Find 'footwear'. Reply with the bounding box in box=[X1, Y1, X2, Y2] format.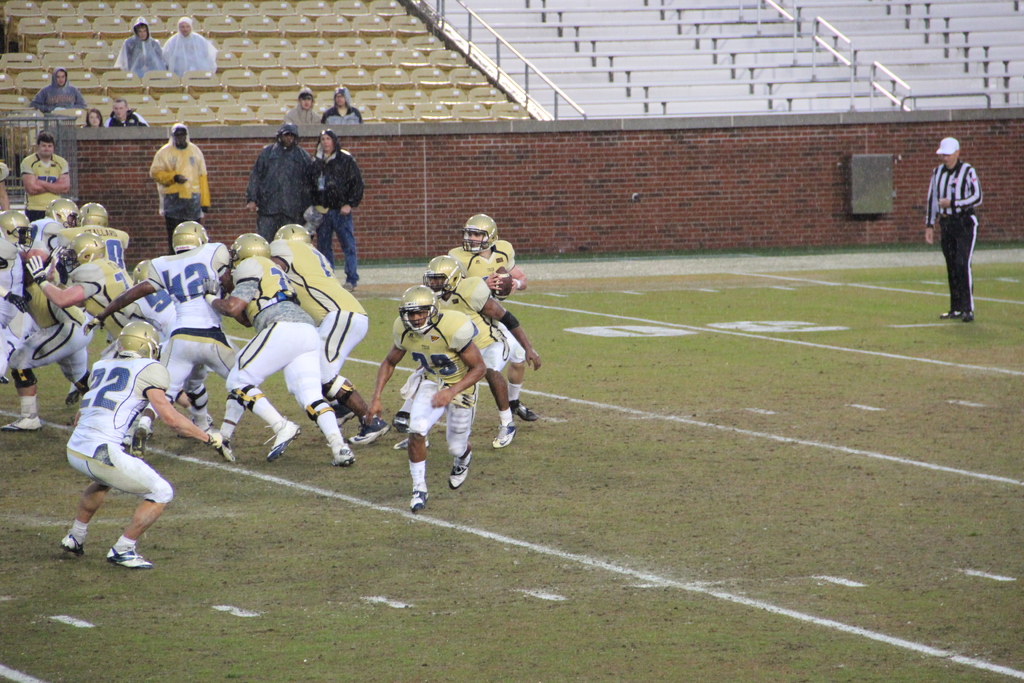
box=[330, 444, 355, 463].
